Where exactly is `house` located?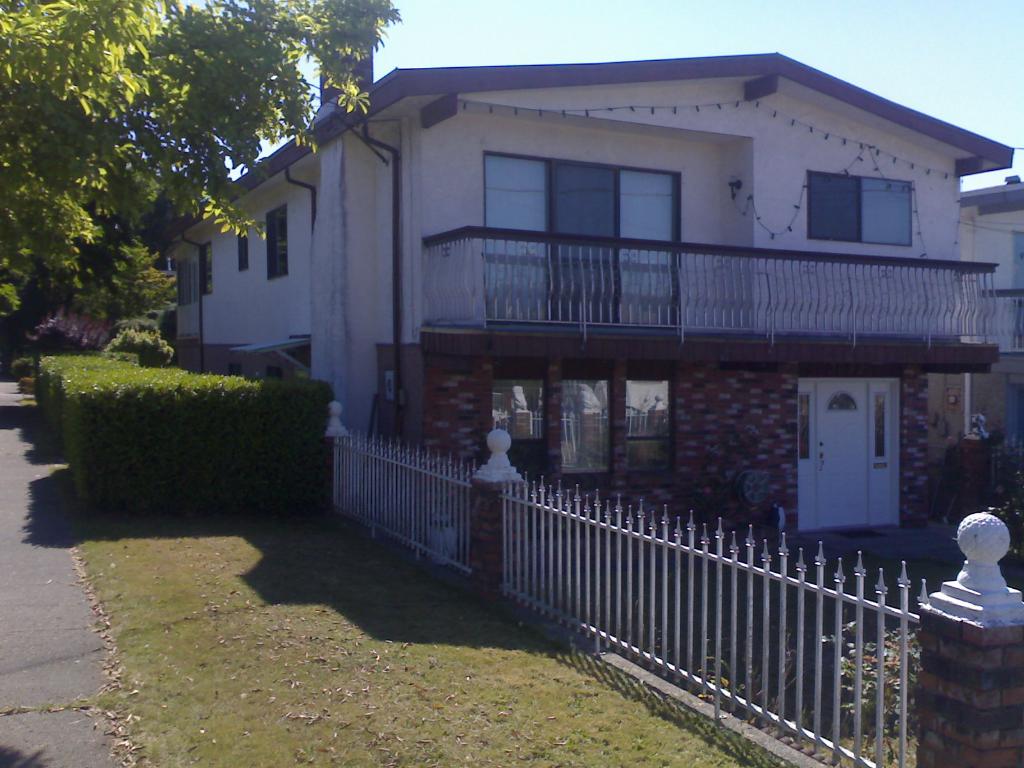
Its bounding box is 957/186/1023/447.
